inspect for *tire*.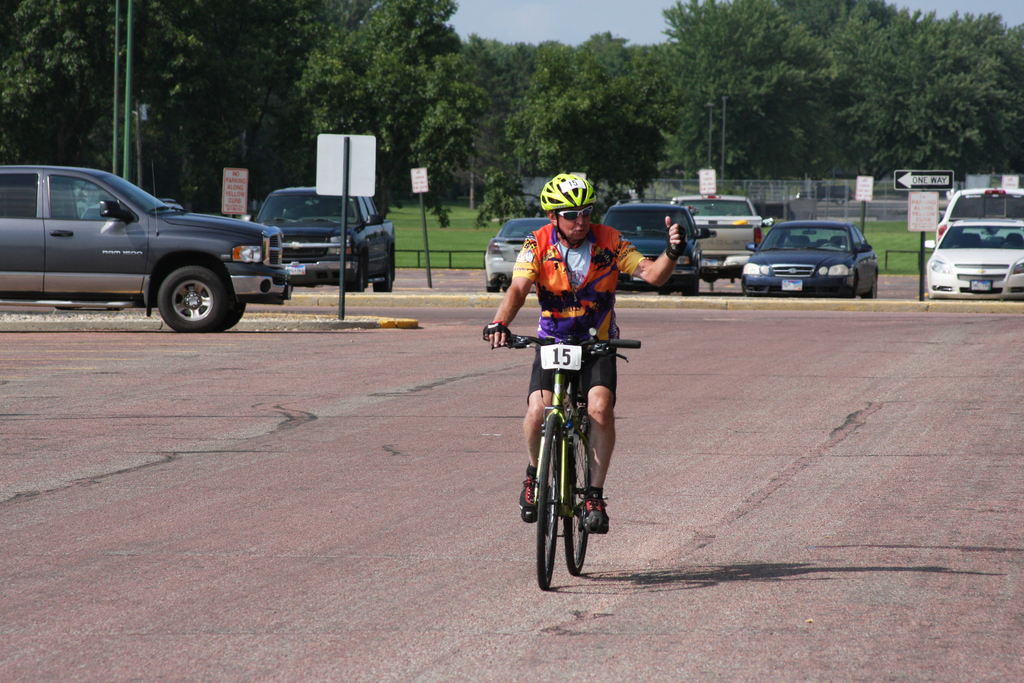
Inspection: (left=374, top=255, right=397, bottom=292).
